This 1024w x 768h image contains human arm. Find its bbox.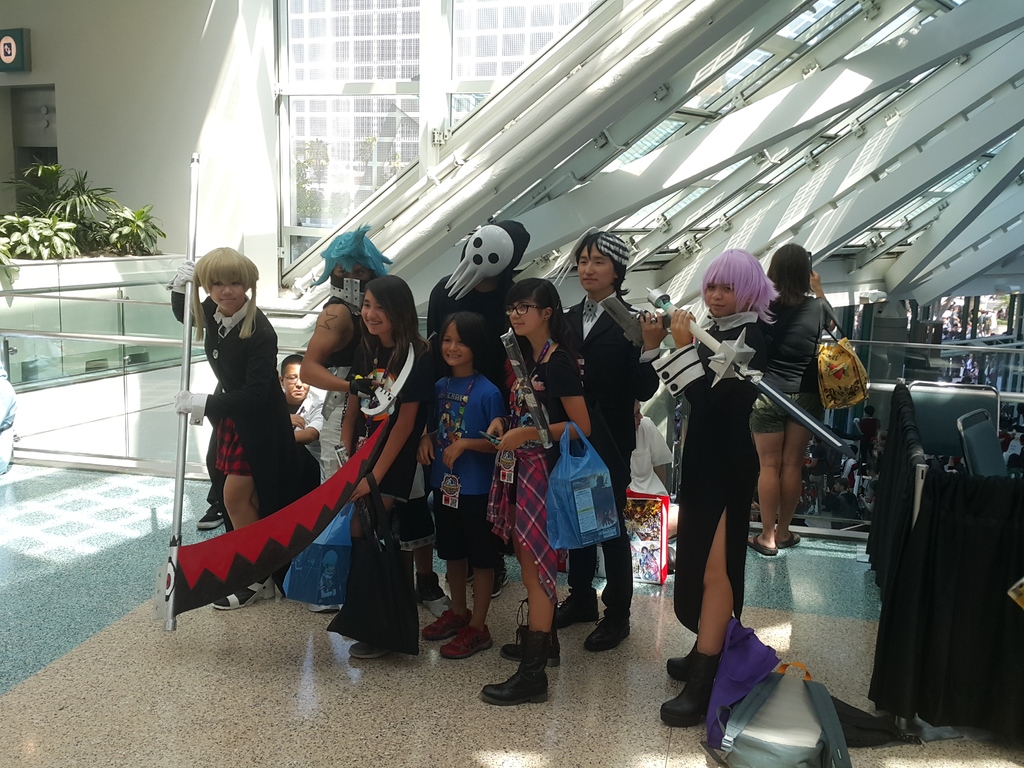
650,420,669,484.
